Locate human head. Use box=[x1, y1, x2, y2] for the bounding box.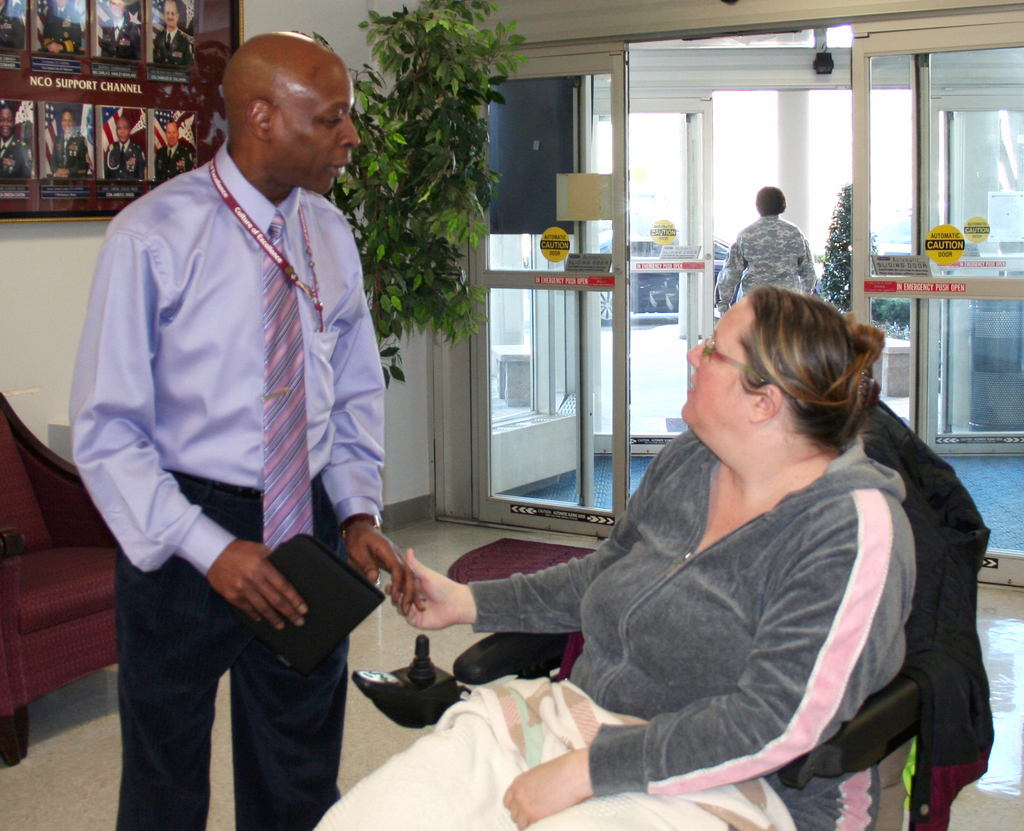
box=[165, 121, 180, 145].
